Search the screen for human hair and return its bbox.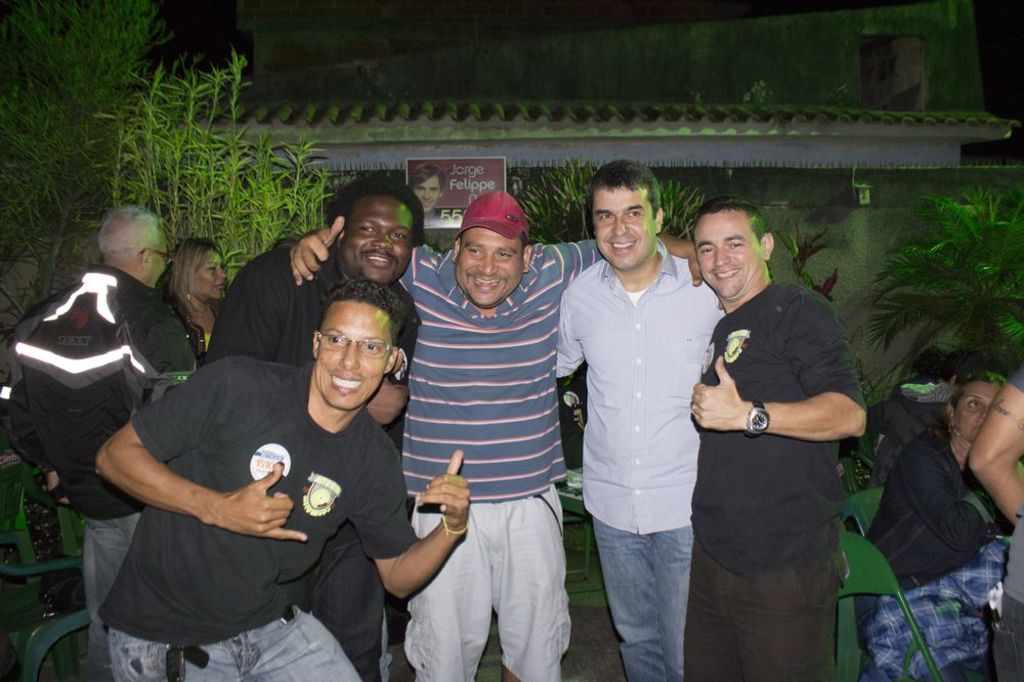
Found: x1=945, y1=367, x2=1001, y2=400.
